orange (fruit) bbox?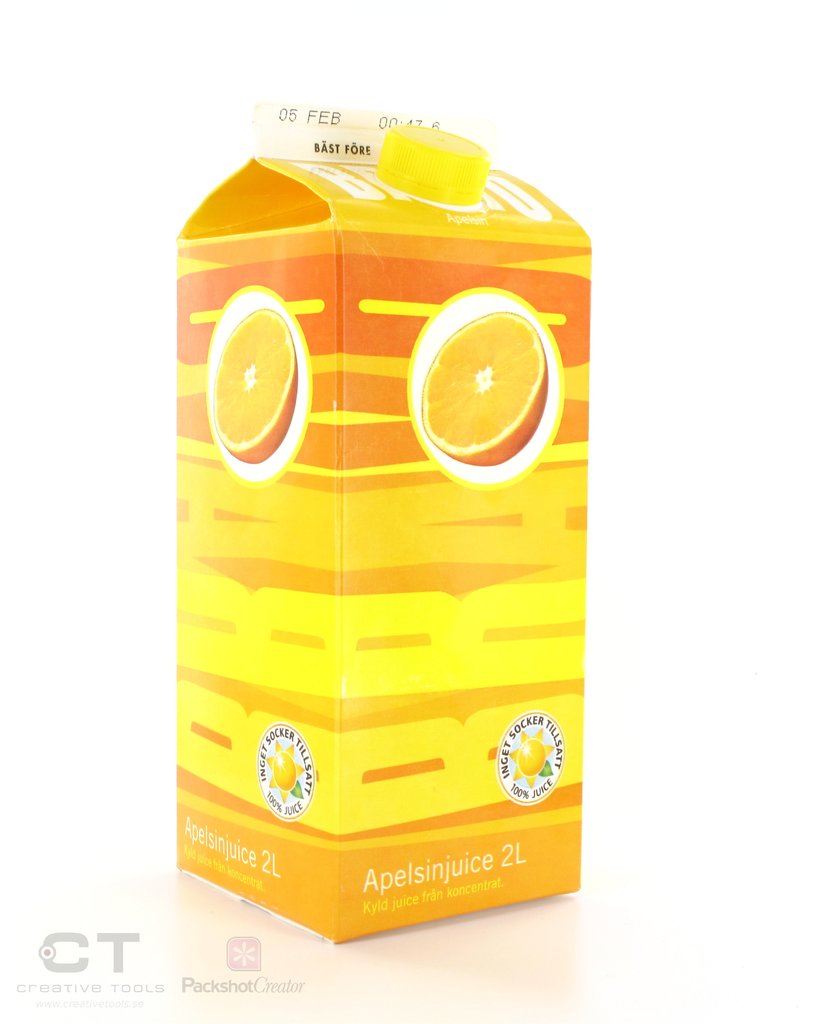
{"x1": 402, "y1": 305, "x2": 549, "y2": 466}
